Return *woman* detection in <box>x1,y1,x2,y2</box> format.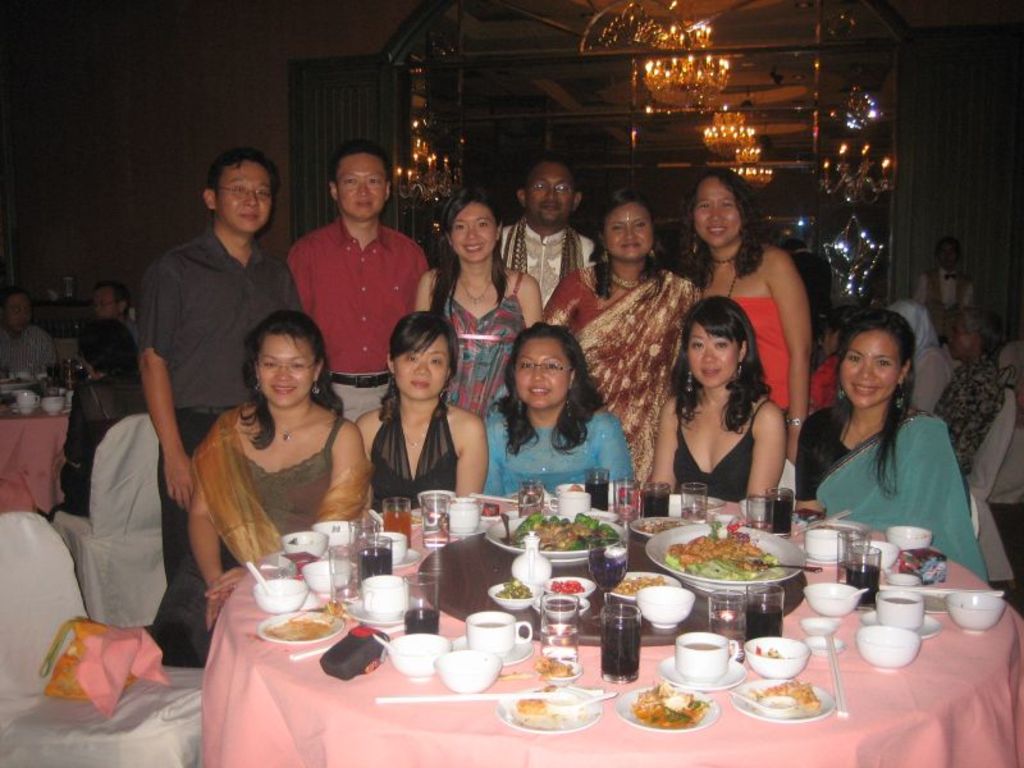
<box>411,184,543,421</box>.
